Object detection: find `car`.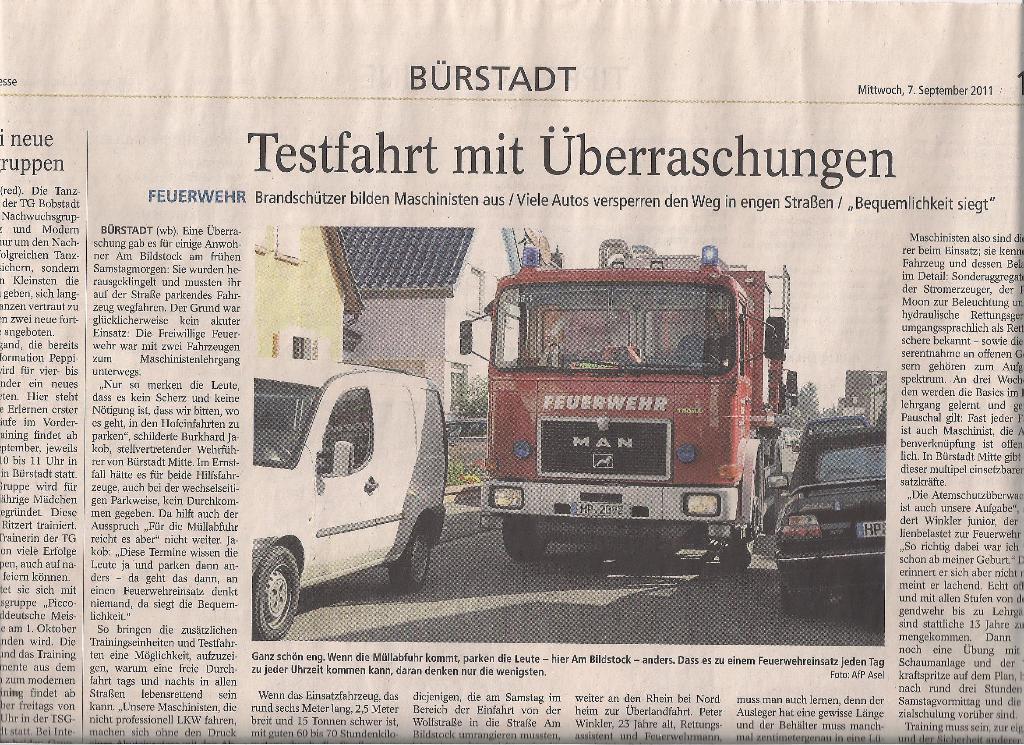
247, 352, 448, 639.
